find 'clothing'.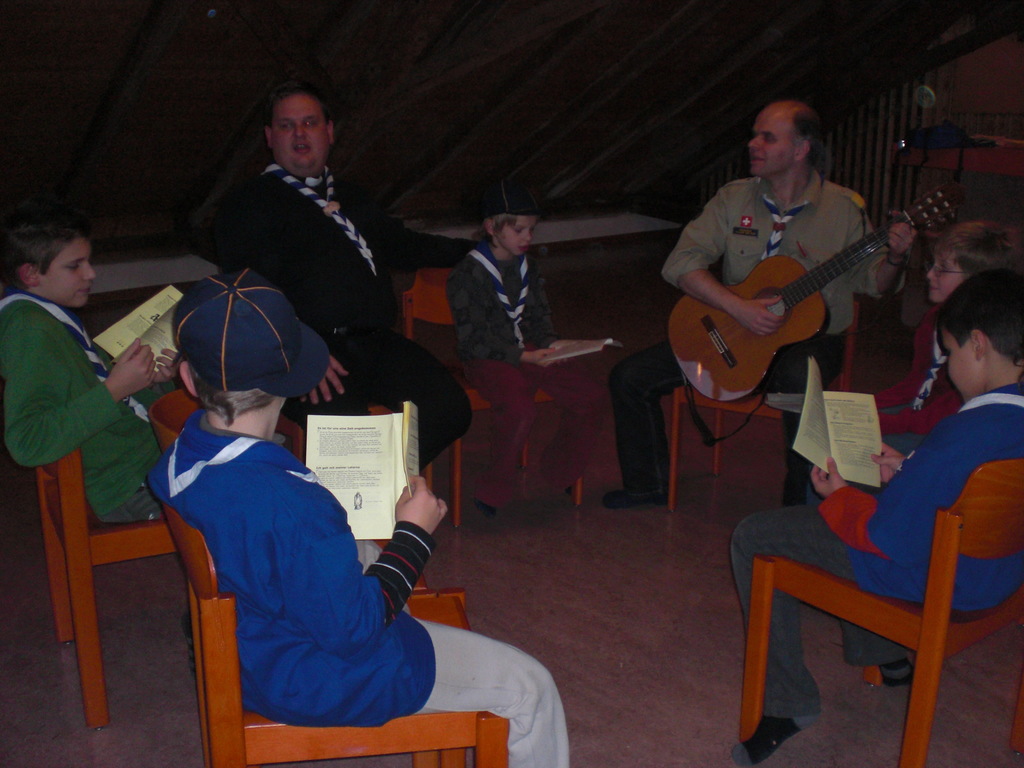
(868, 311, 962, 434).
